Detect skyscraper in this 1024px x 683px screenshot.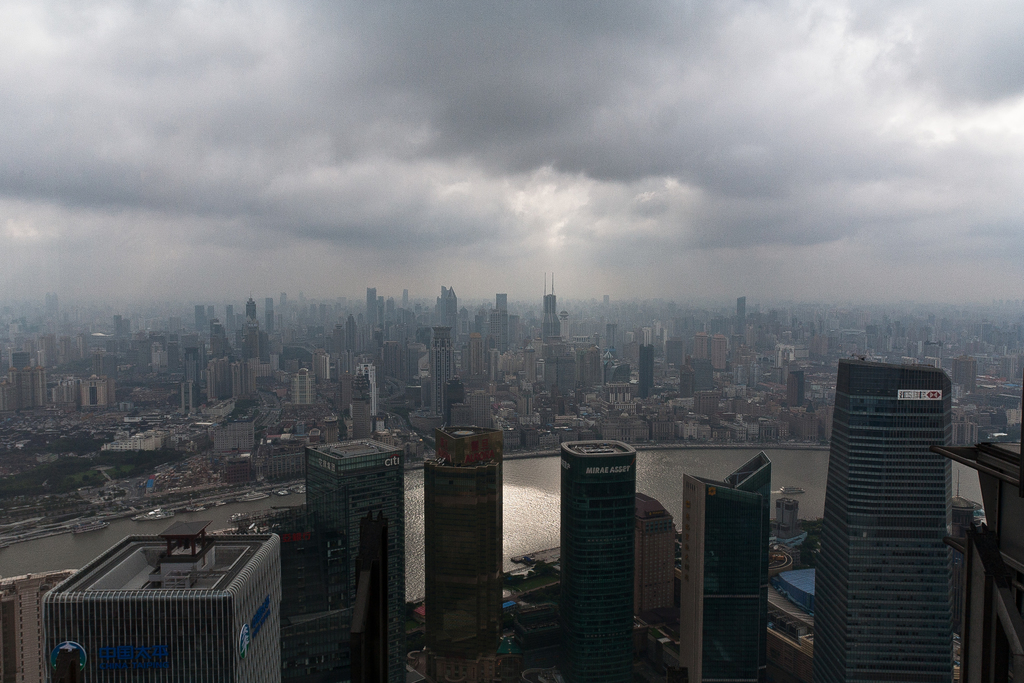
Detection: locate(198, 502, 310, 682).
